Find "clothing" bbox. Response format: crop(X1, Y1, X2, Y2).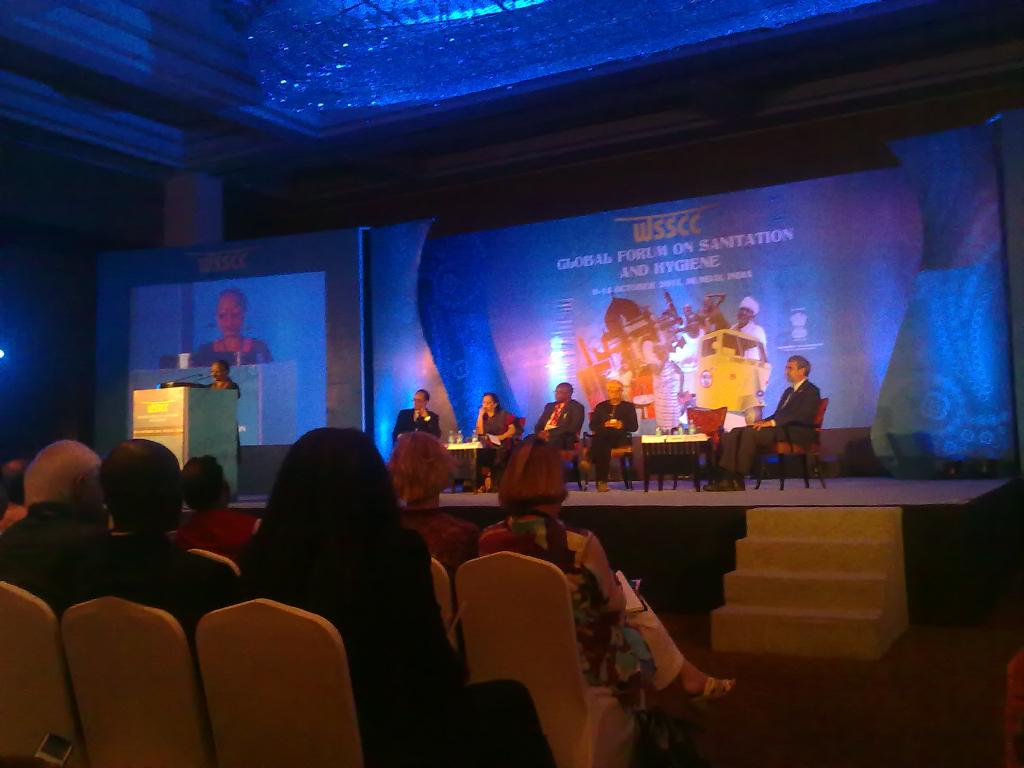
crop(0, 500, 104, 596).
